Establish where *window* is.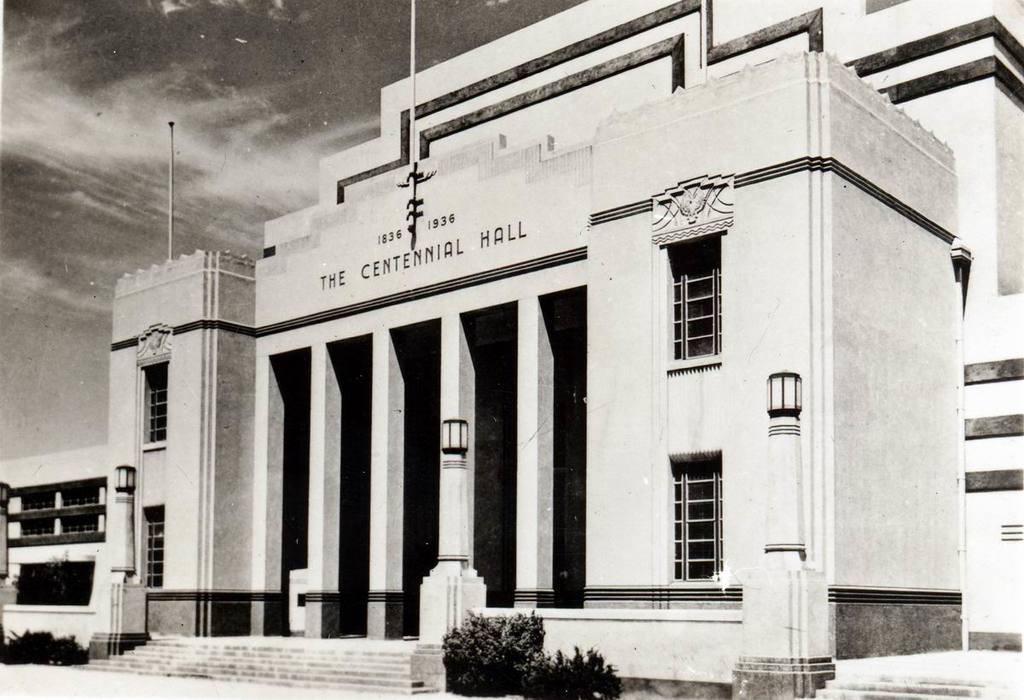
Established at 148 365 167 442.
